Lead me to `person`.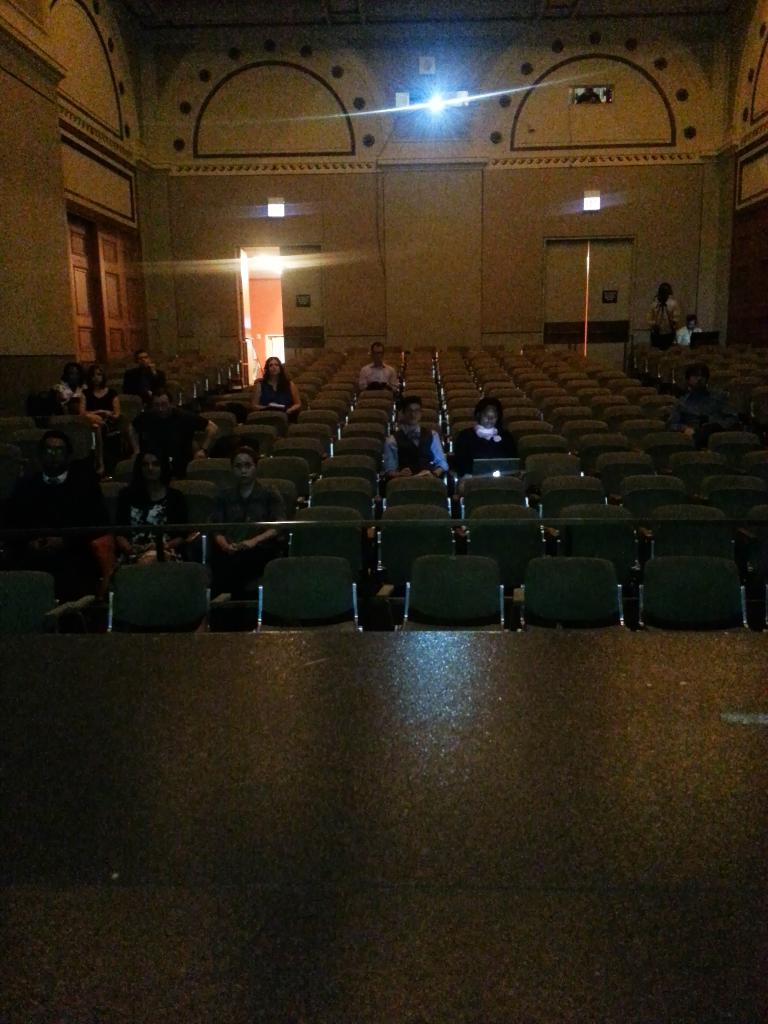
Lead to bbox=(52, 353, 93, 411).
